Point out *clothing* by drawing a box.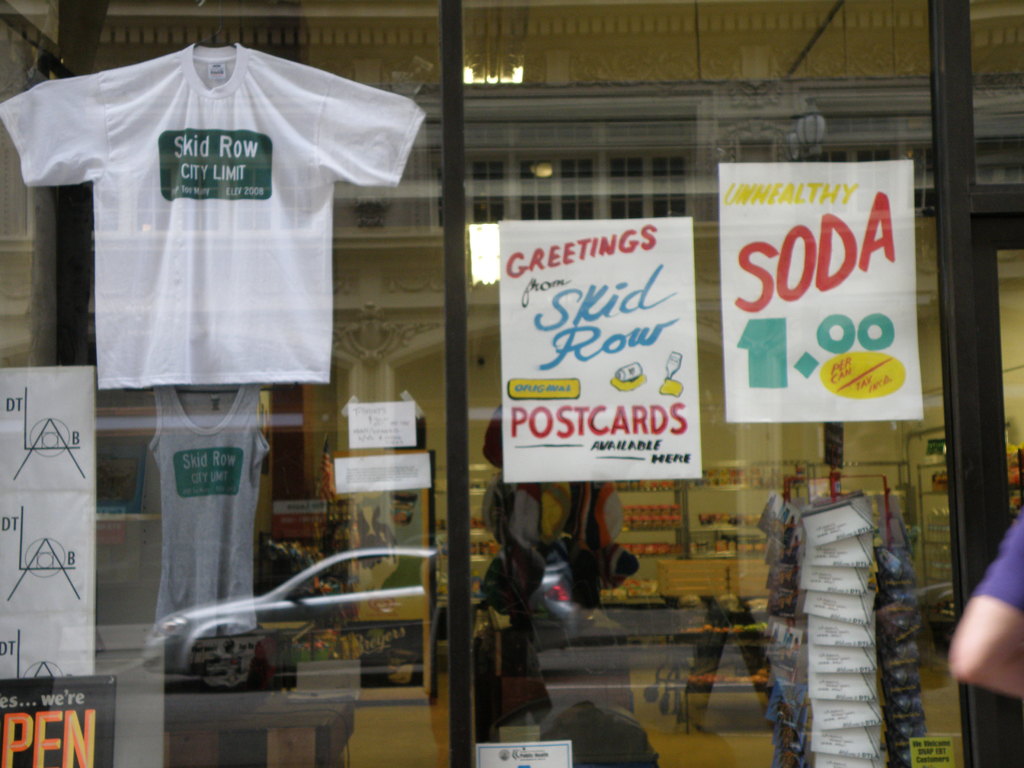
left=980, top=517, right=1023, bottom=621.
